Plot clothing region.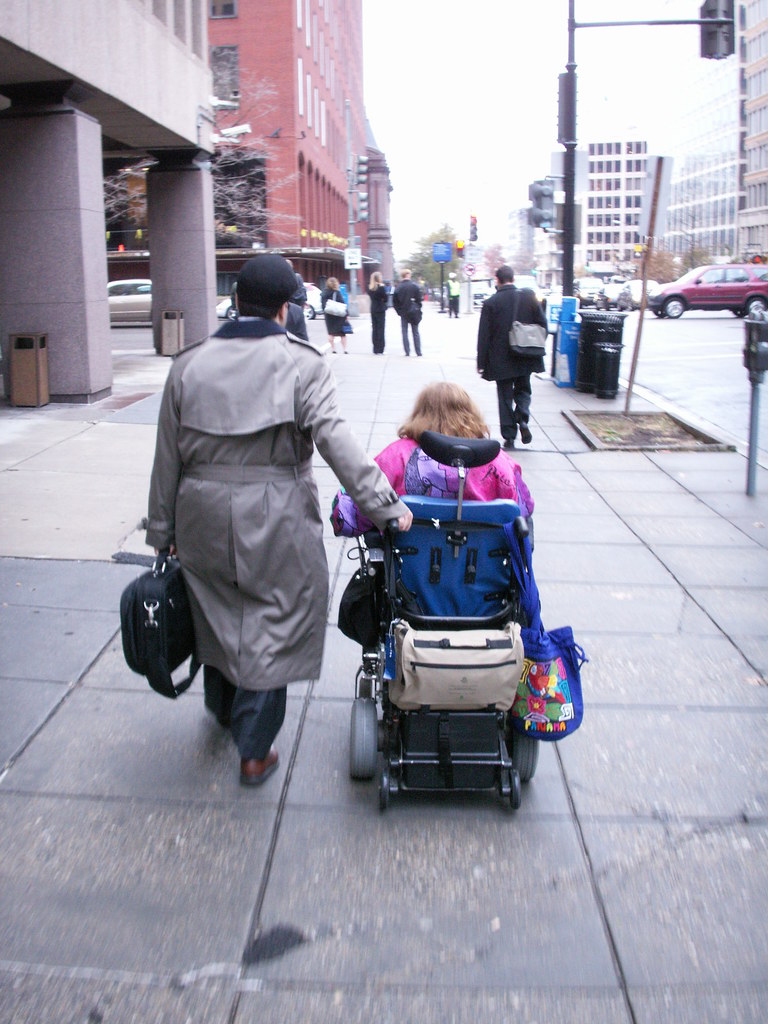
Plotted at 321:288:349:337.
